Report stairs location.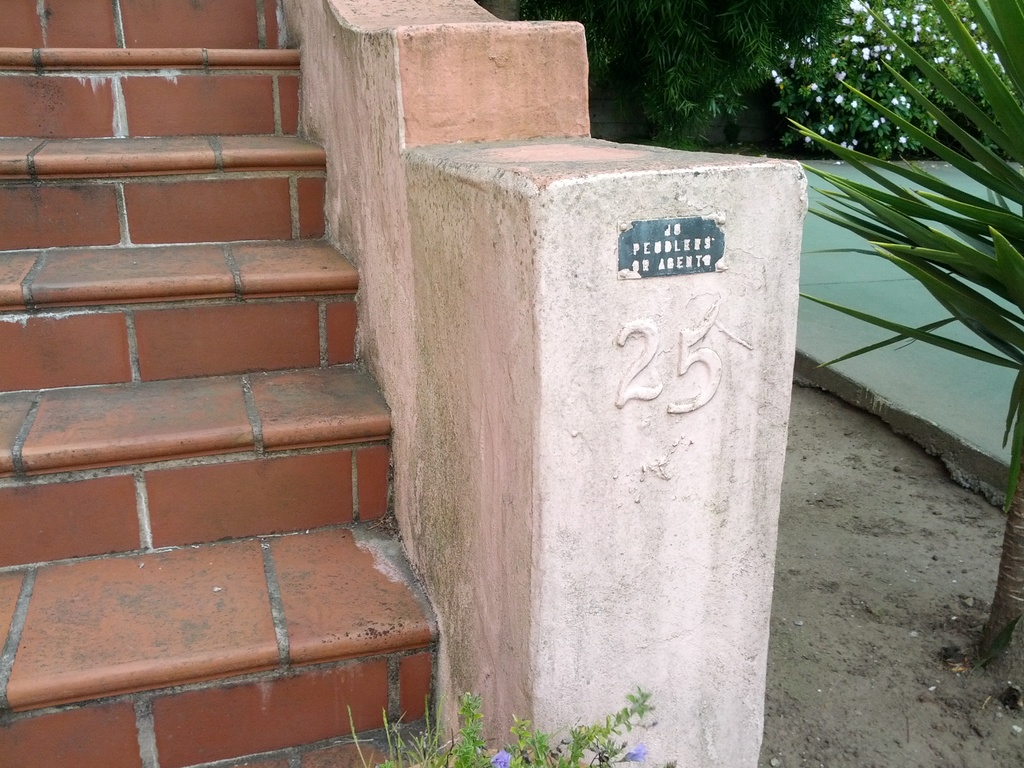
Report: [left=0, top=0, right=442, bottom=767].
